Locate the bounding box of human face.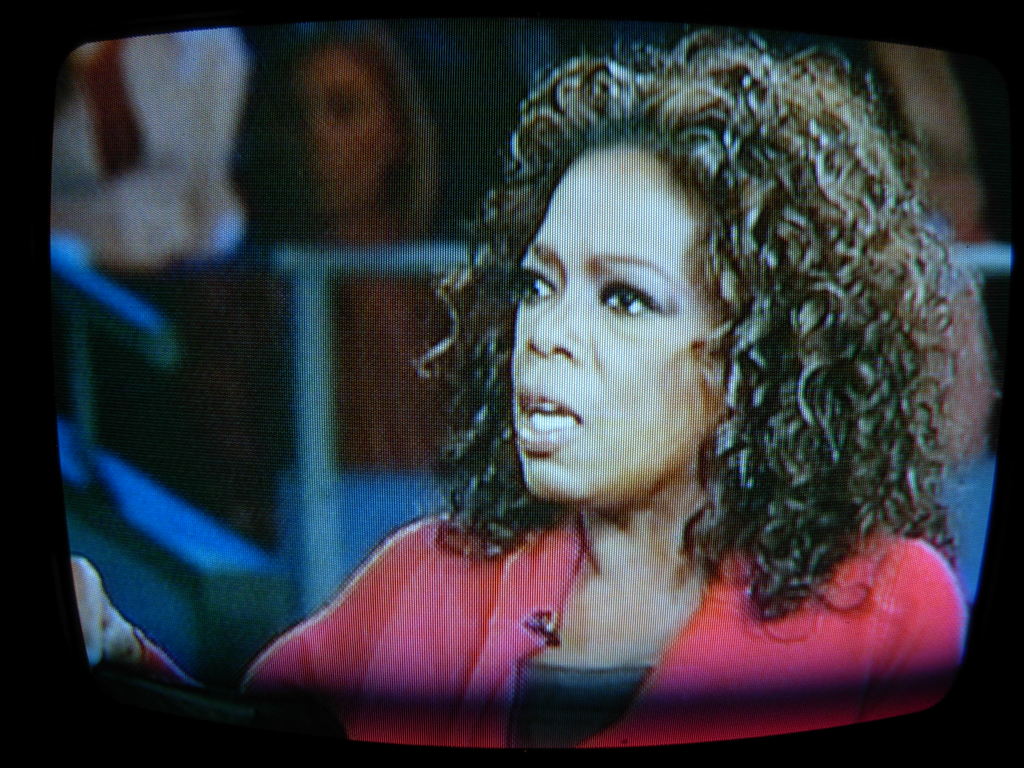
Bounding box: region(263, 47, 406, 209).
